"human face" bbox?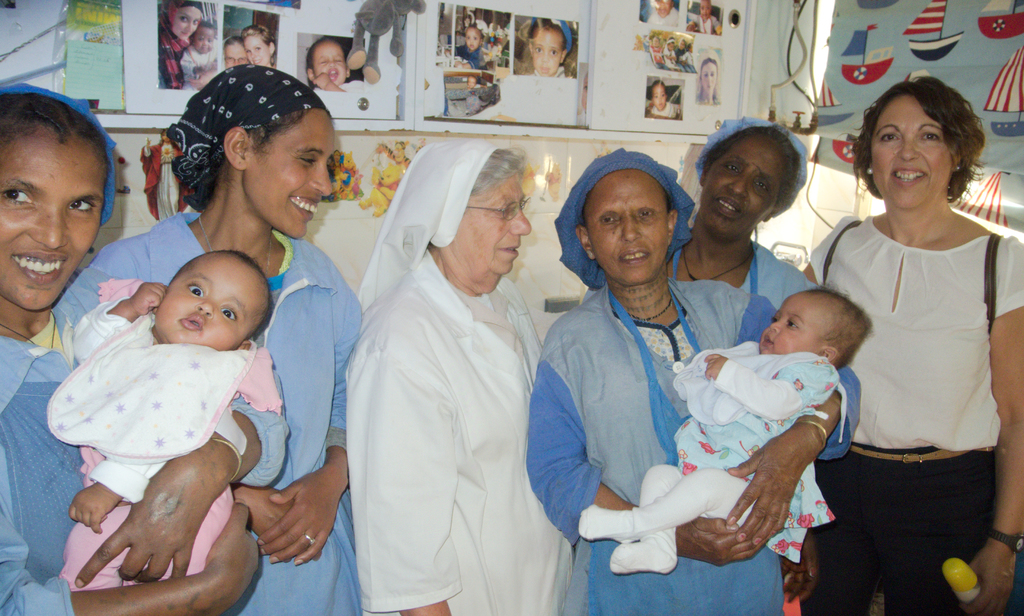
pyautogui.locateOnScreen(243, 114, 340, 241)
